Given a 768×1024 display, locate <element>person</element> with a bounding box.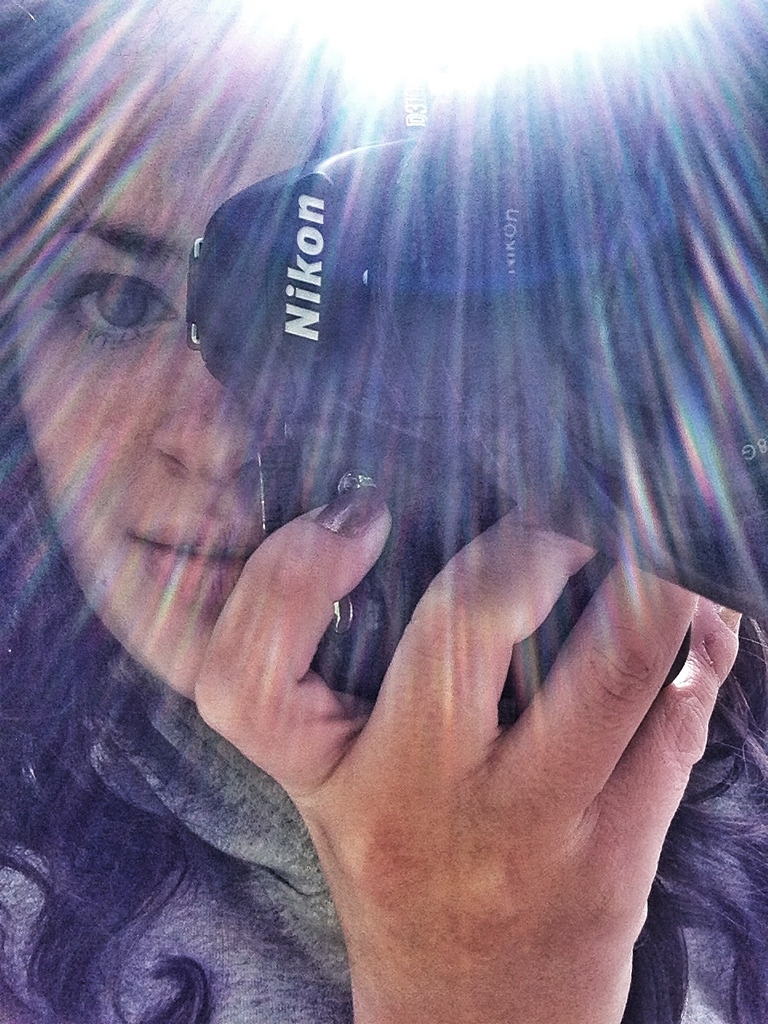
Located: left=10, top=52, right=767, bottom=1004.
